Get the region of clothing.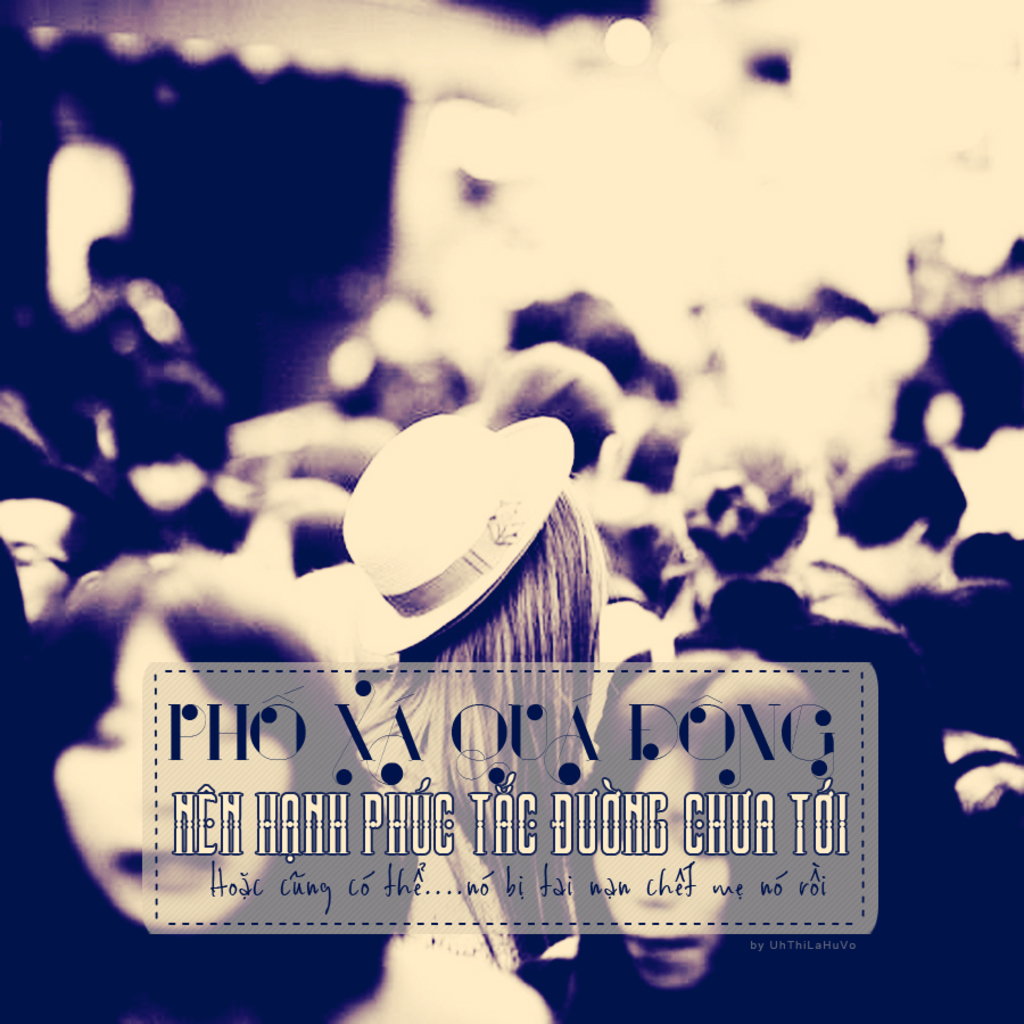
<region>601, 583, 966, 1021</region>.
